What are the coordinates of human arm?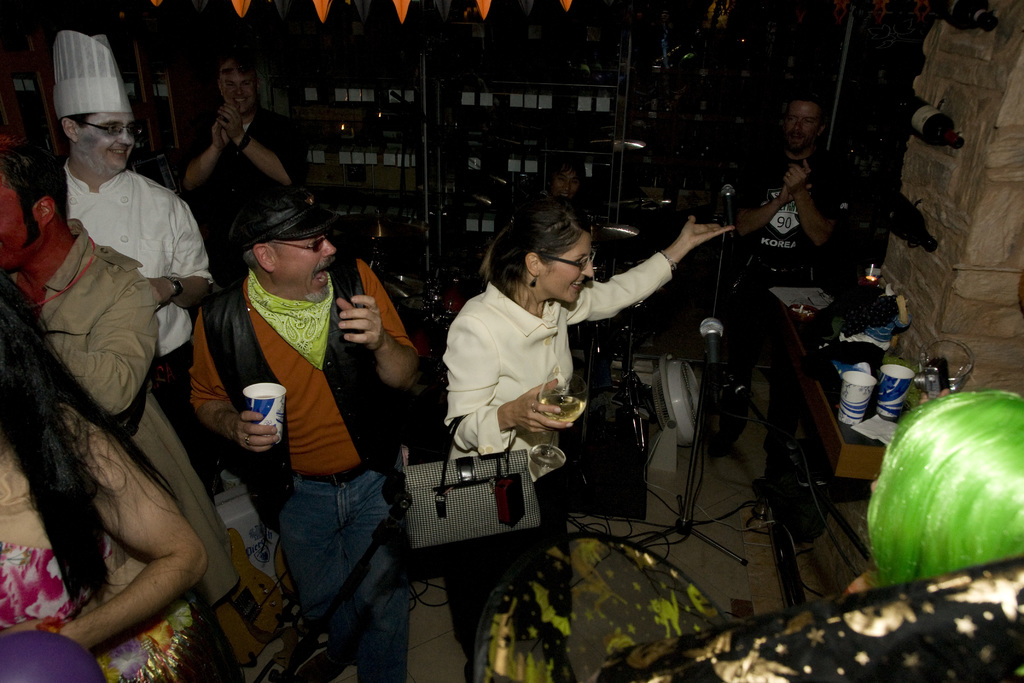
(left=51, top=273, right=152, bottom=417).
